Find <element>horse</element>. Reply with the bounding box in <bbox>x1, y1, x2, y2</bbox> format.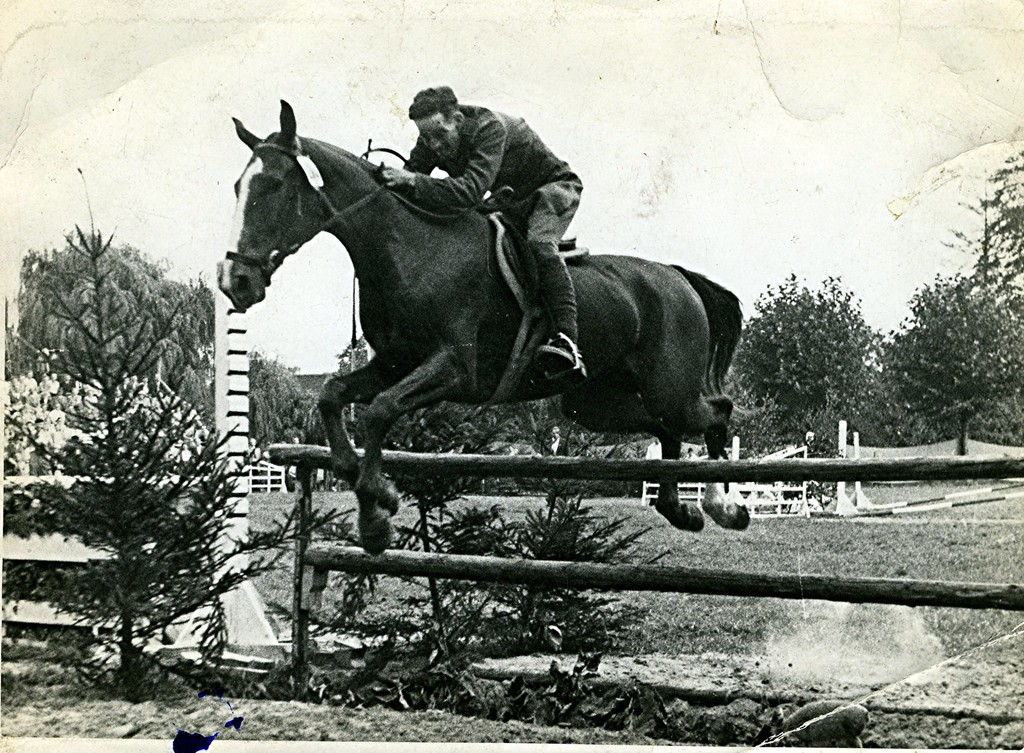
<bbox>214, 97, 753, 557</bbox>.
